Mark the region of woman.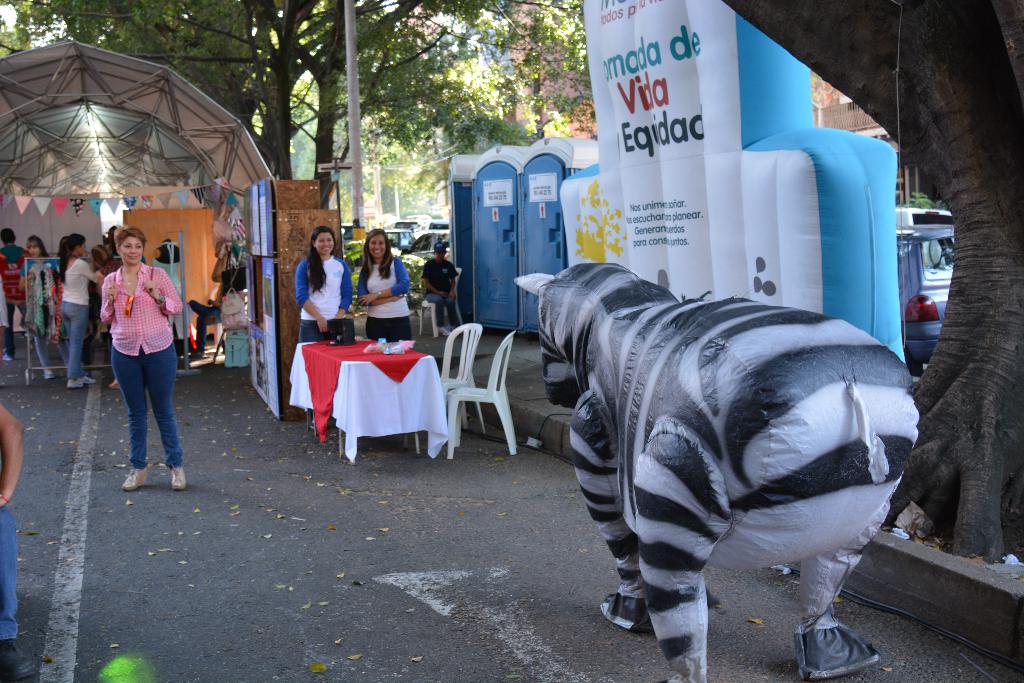
Region: {"left": 356, "top": 228, "right": 410, "bottom": 337}.
